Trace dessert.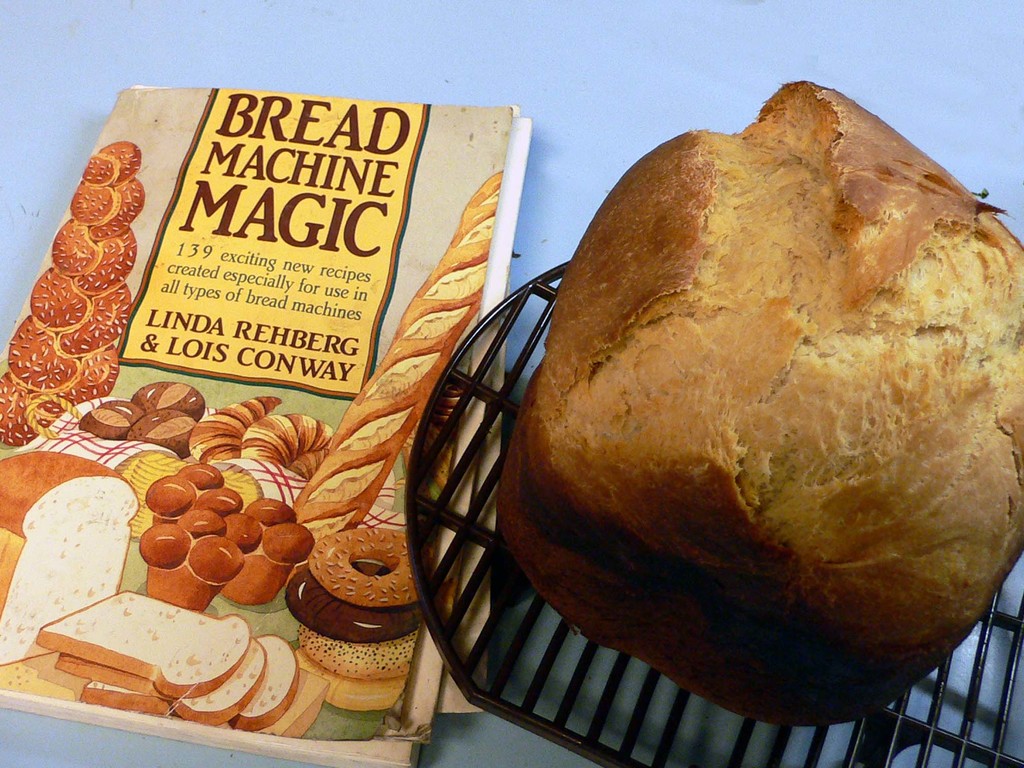
Traced to (x1=160, y1=538, x2=236, y2=607).
